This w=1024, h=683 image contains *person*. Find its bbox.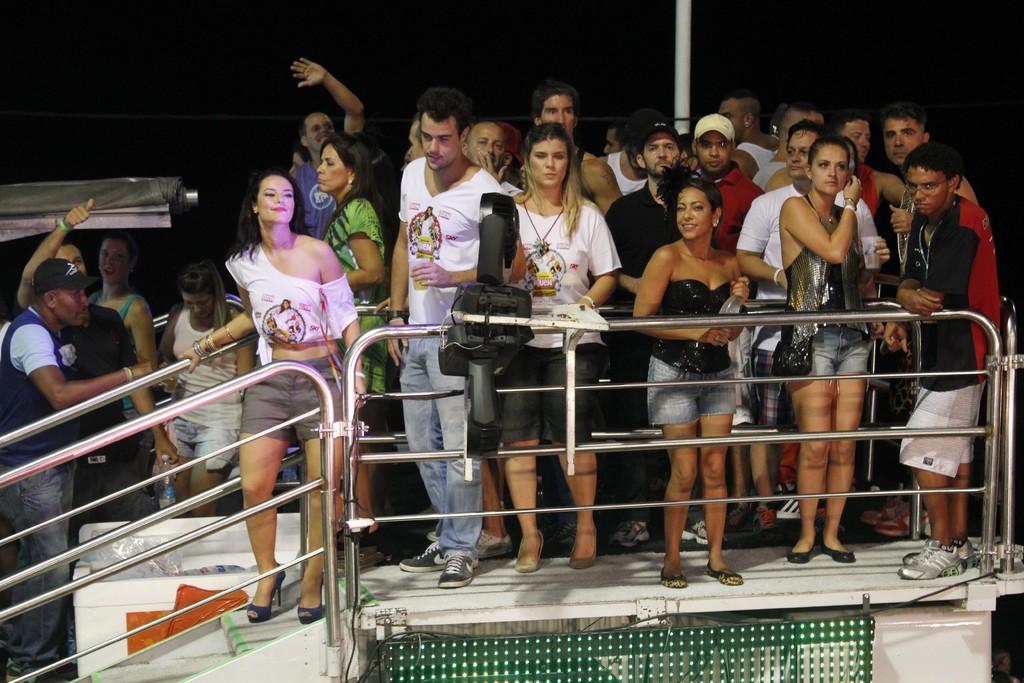
(x1=317, y1=133, x2=391, y2=573).
